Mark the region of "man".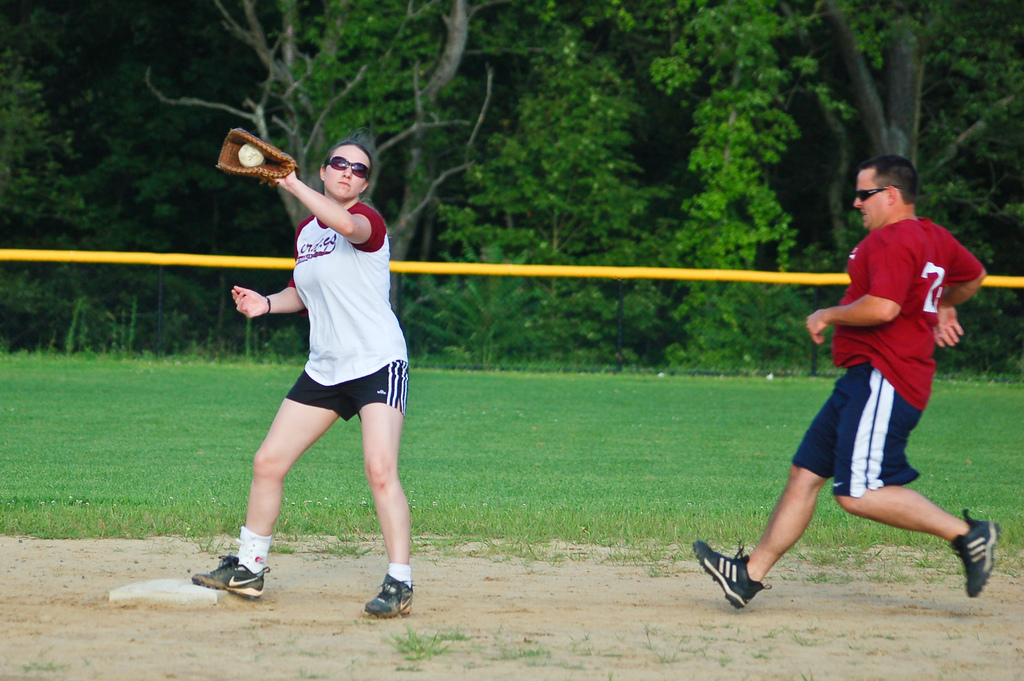
Region: box(761, 156, 994, 615).
